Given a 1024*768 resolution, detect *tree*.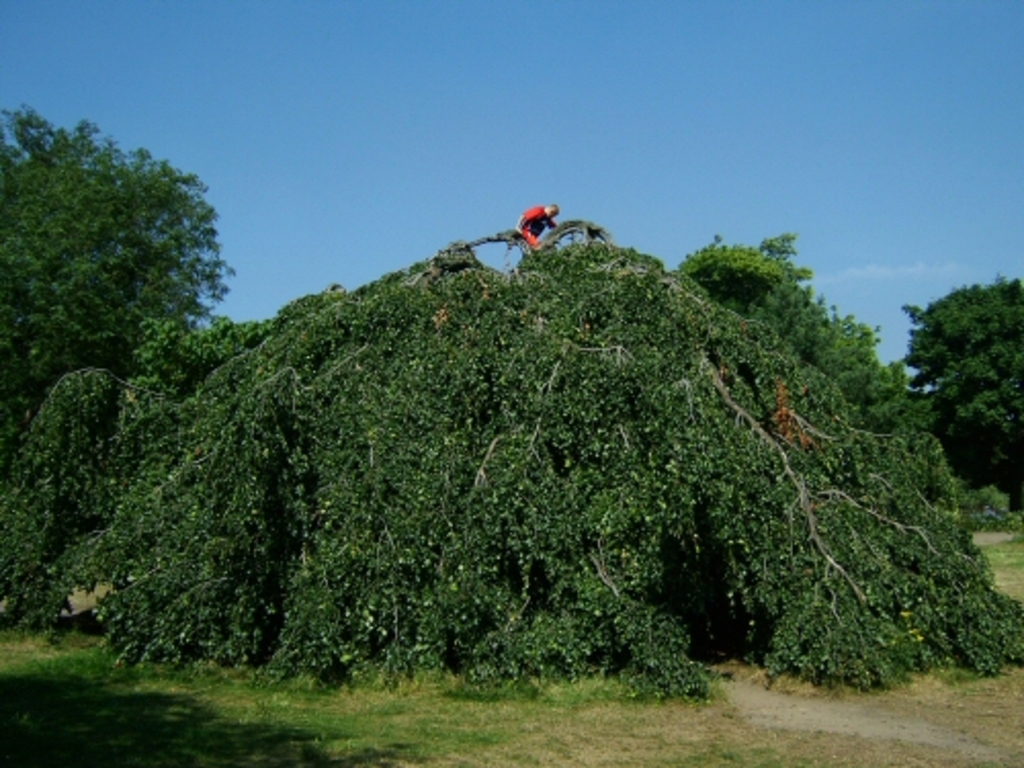
(0,113,967,694).
